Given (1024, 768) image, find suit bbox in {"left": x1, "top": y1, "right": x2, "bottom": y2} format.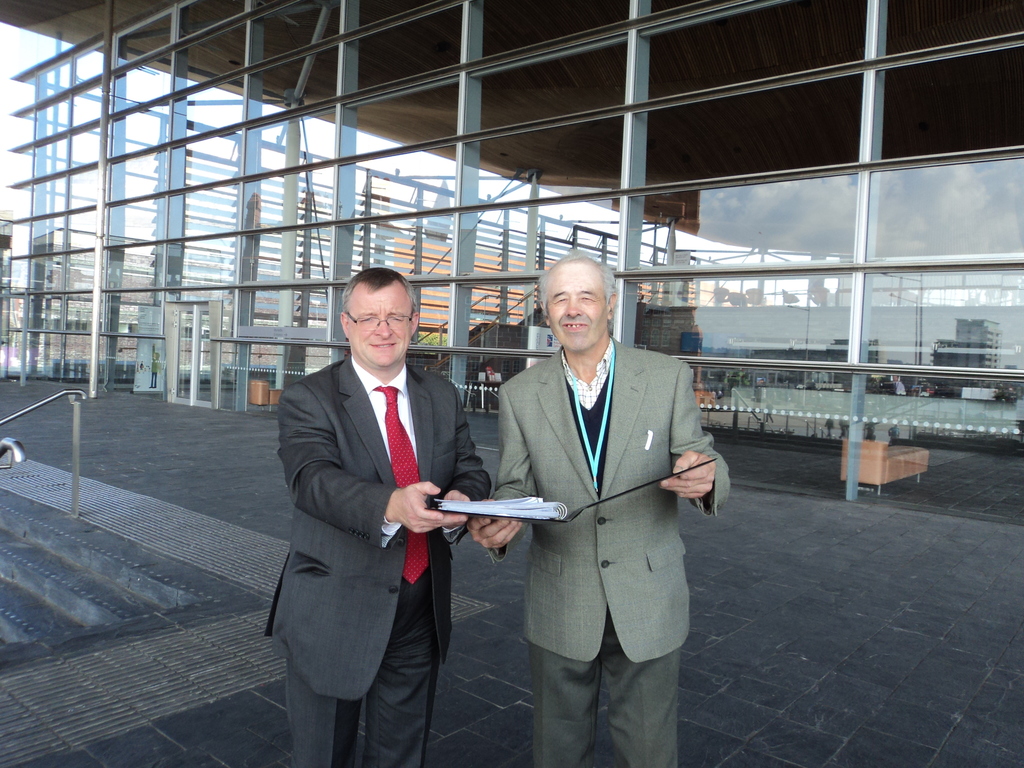
{"left": 266, "top": 352, "right": 493, "bottom": 767}.
